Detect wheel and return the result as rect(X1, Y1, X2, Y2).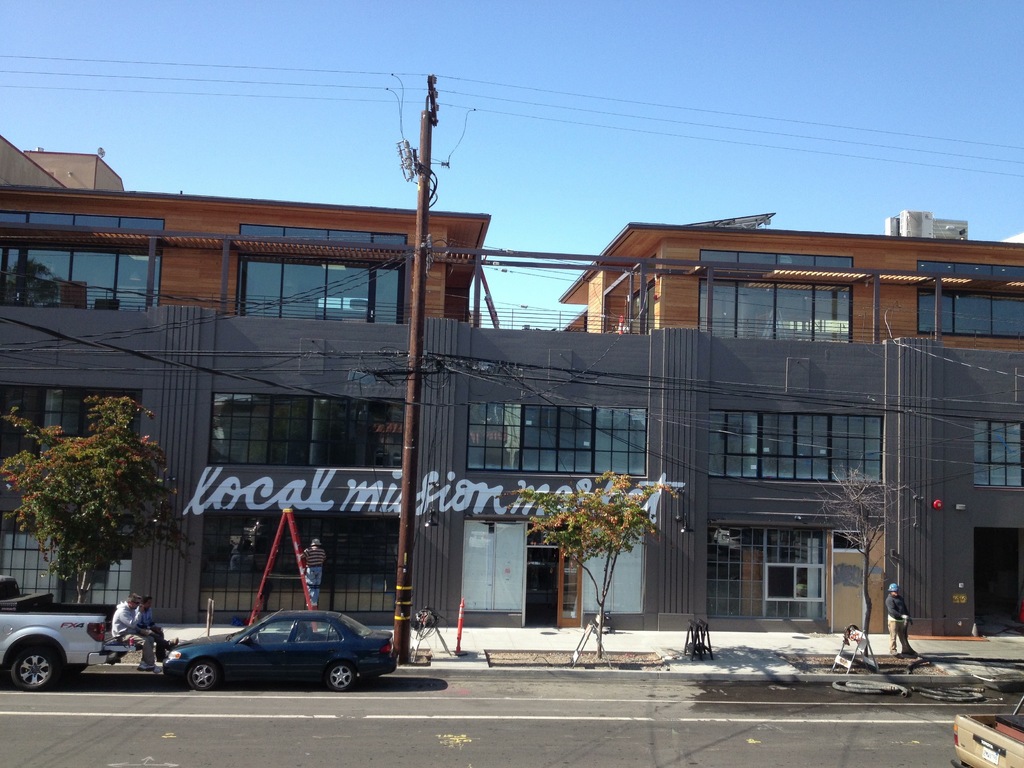
rect(6, 643, 65, 692).
